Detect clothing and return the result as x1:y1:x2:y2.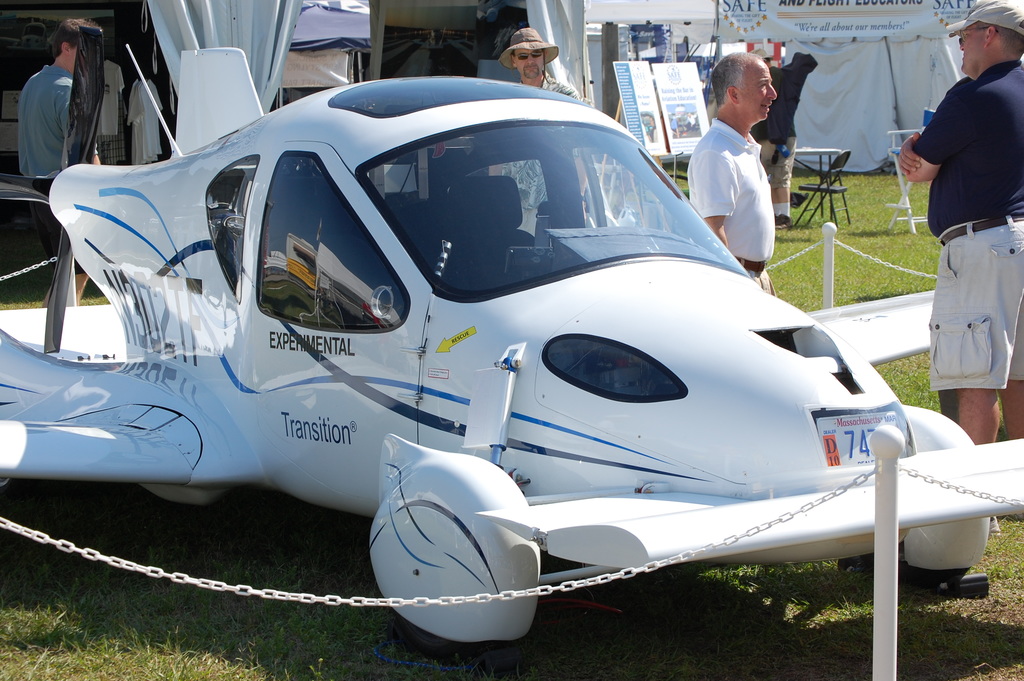
670:113:768:291.
